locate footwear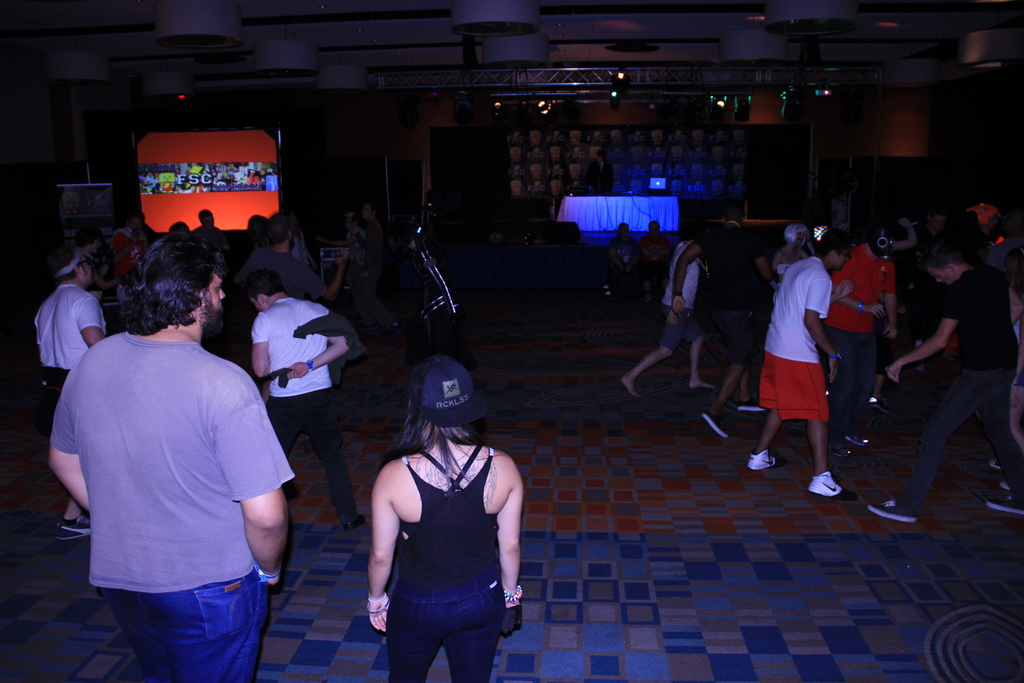
bbox=(740, 400, 769, 412)
